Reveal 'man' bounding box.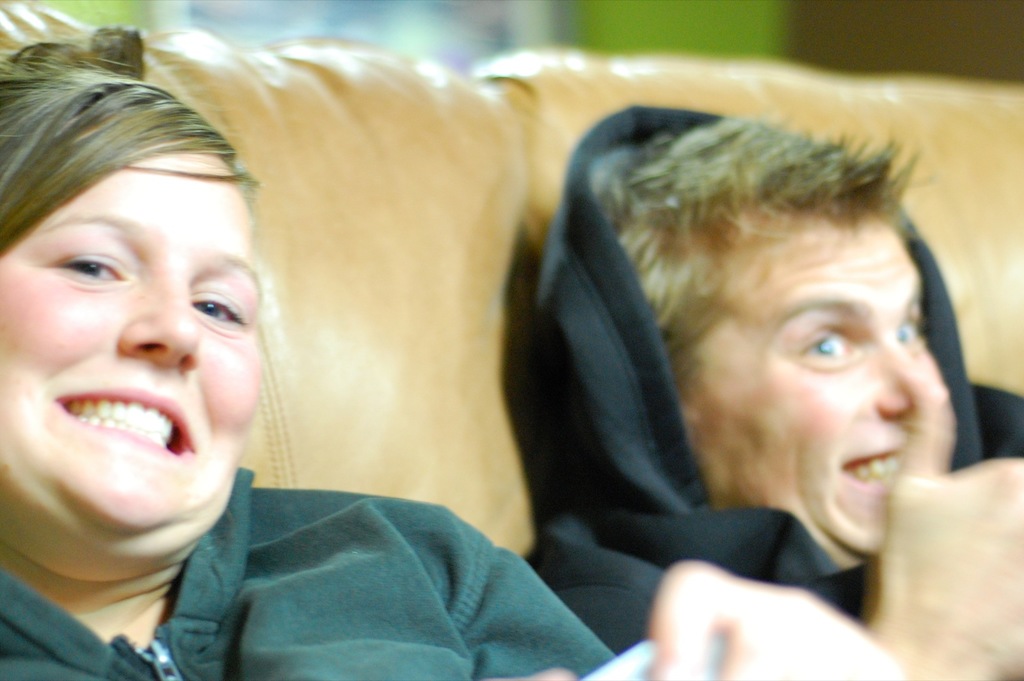
Revealed: (516,152,1011,622).
